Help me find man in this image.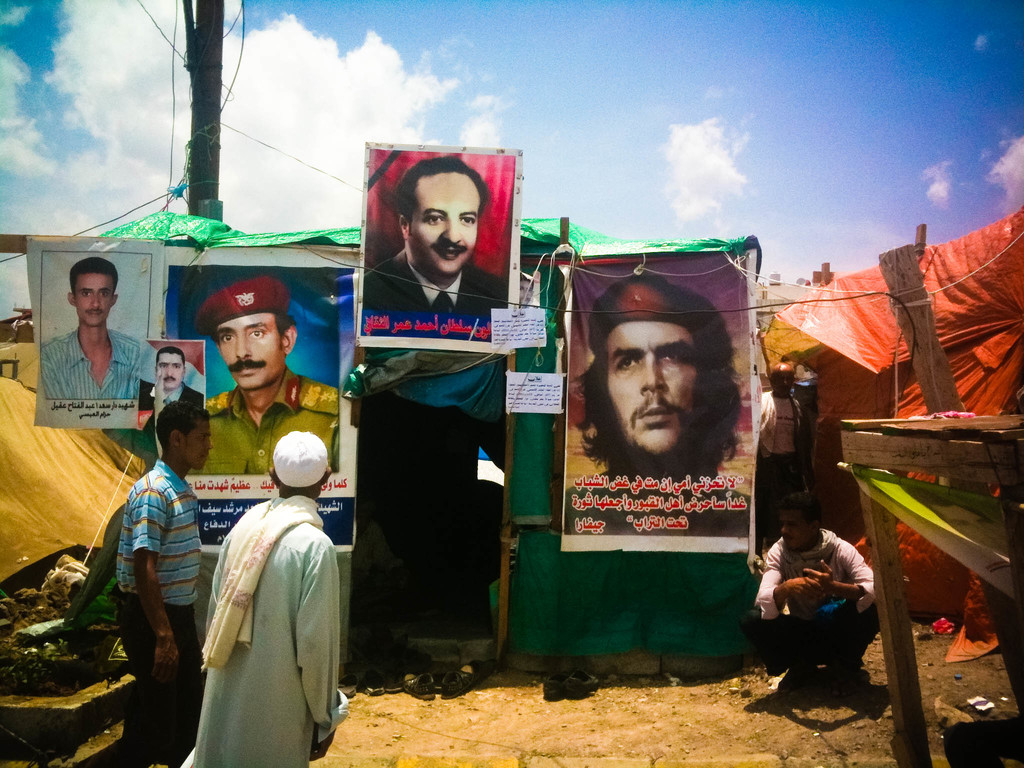
Found it: bbox=(189, 273, 347, 472).
